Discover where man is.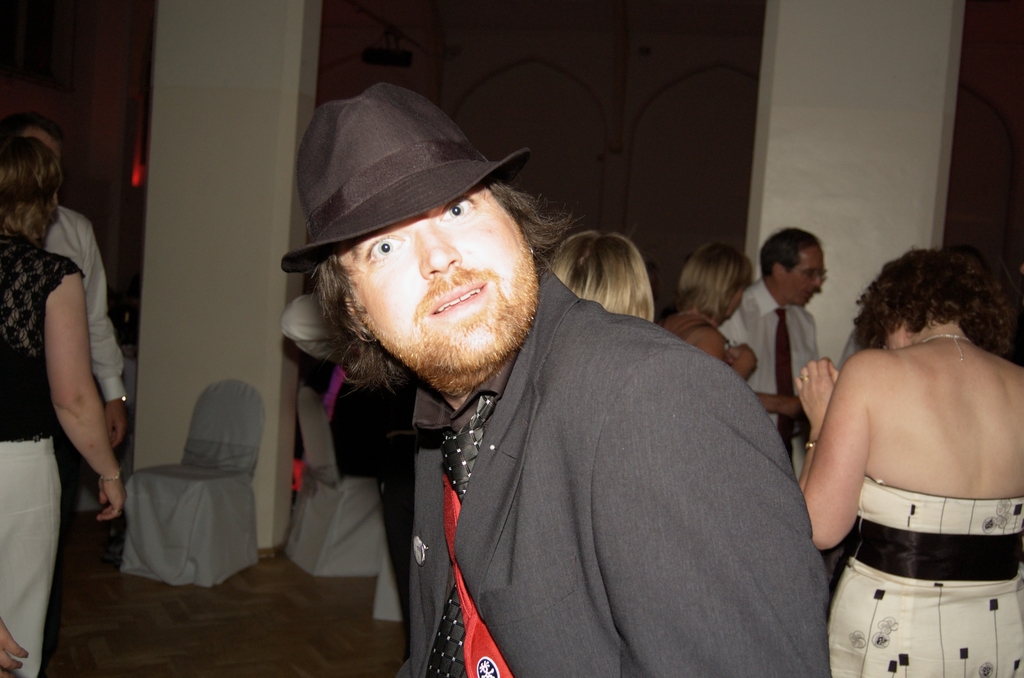
Discovered at box=[723, 226, 836, 472].
